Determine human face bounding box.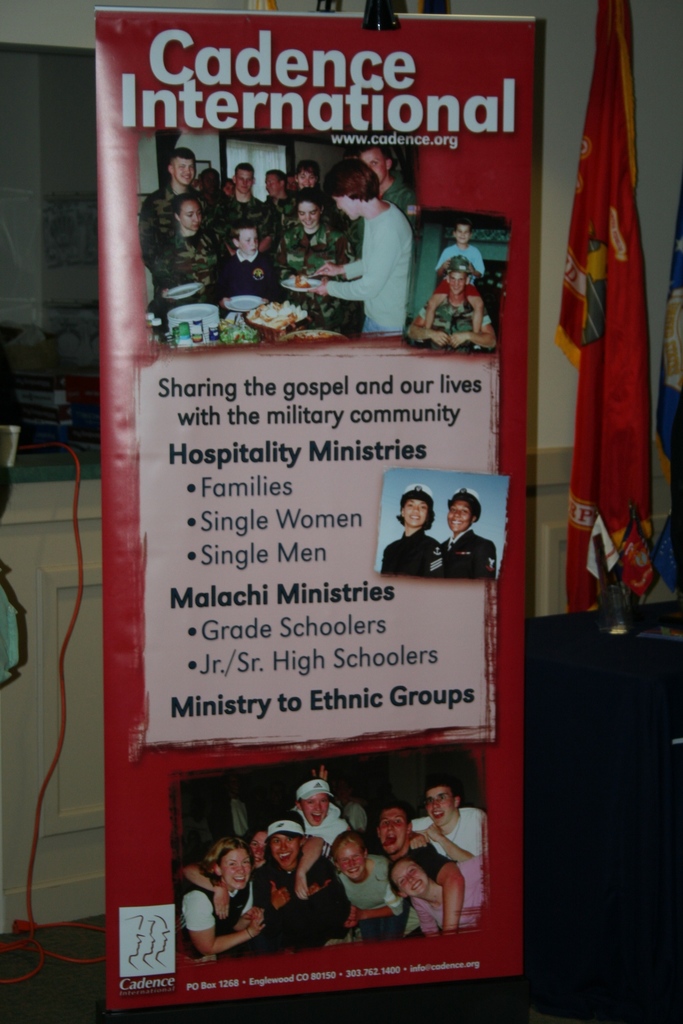
Determined: 306, 796, 329, 828.
